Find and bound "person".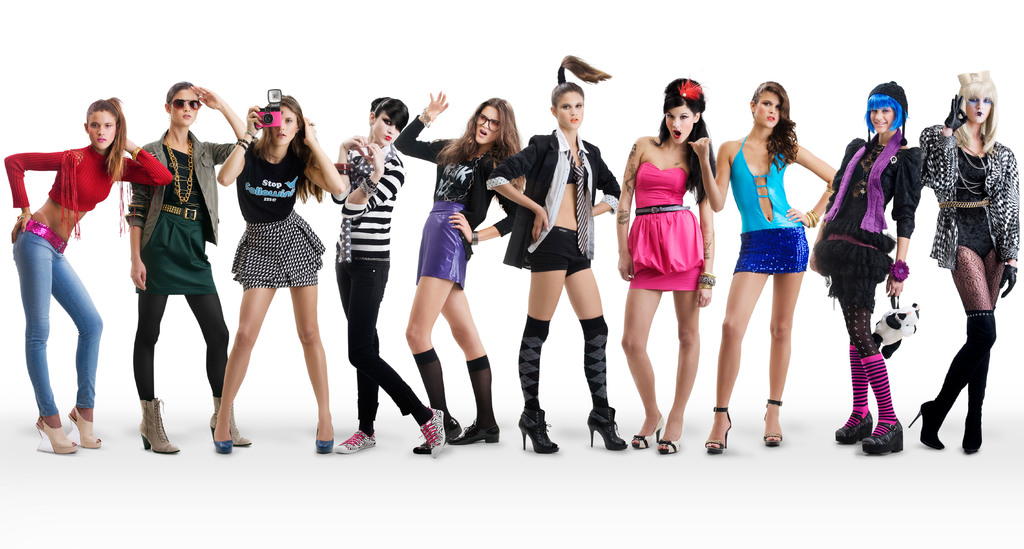
Bound: locate(126, 81, 263, 456).
